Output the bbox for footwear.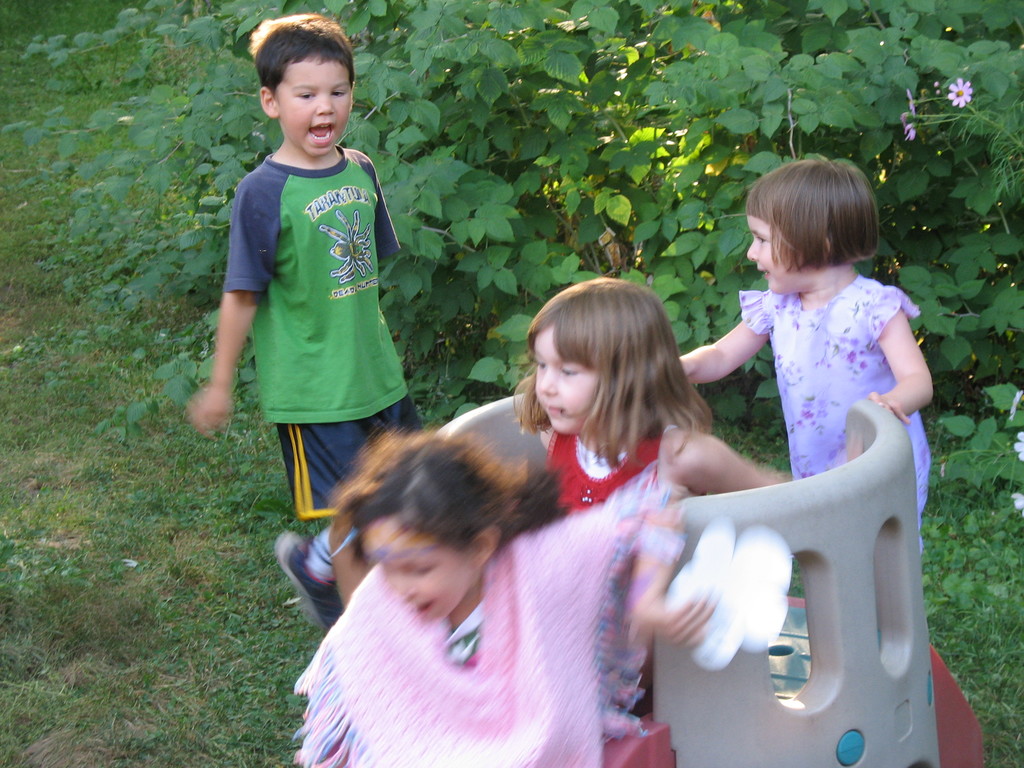
bbox=(279, 531, 351, 628).
